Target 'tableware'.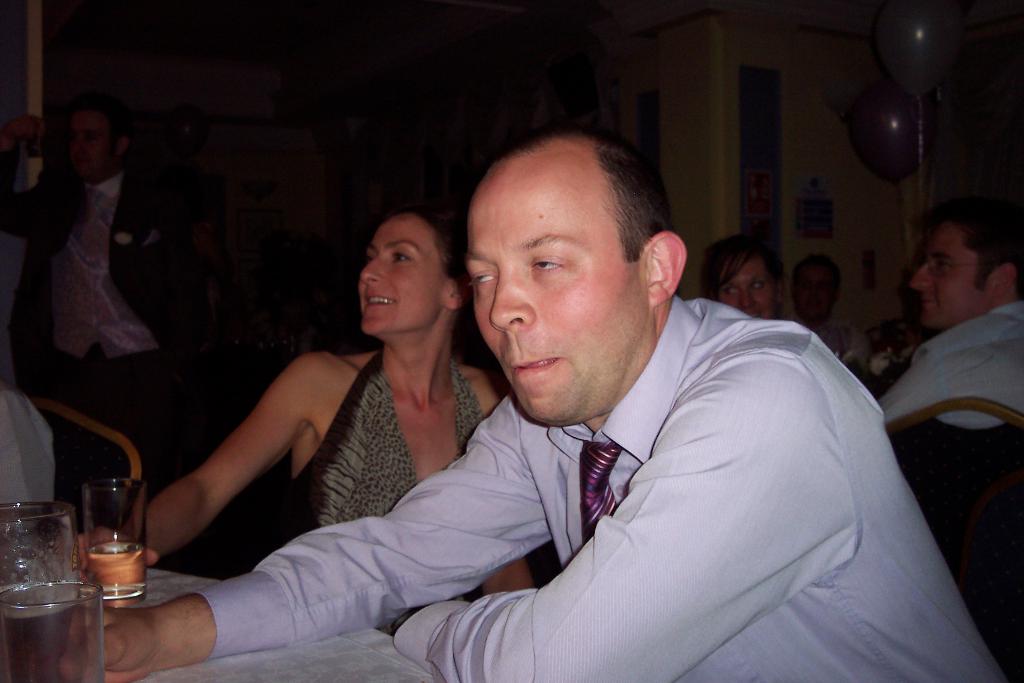
Target region: {"x1": 79, "y1": 474, "x2": 152, "y2": 608}.
